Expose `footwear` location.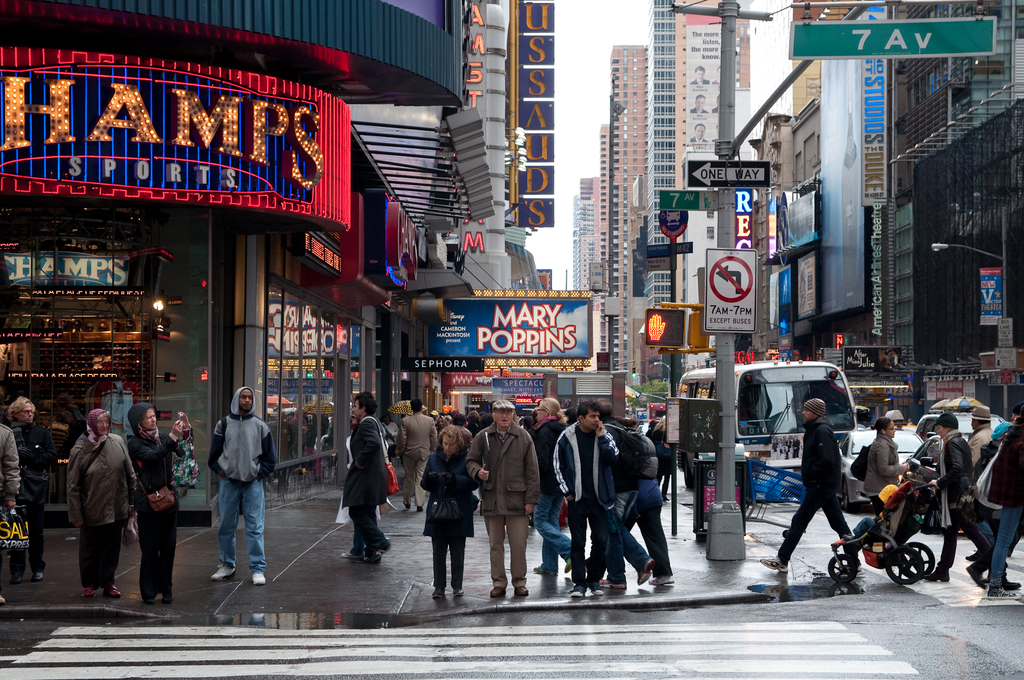
Exposed at [632, 556, 656, 585].
